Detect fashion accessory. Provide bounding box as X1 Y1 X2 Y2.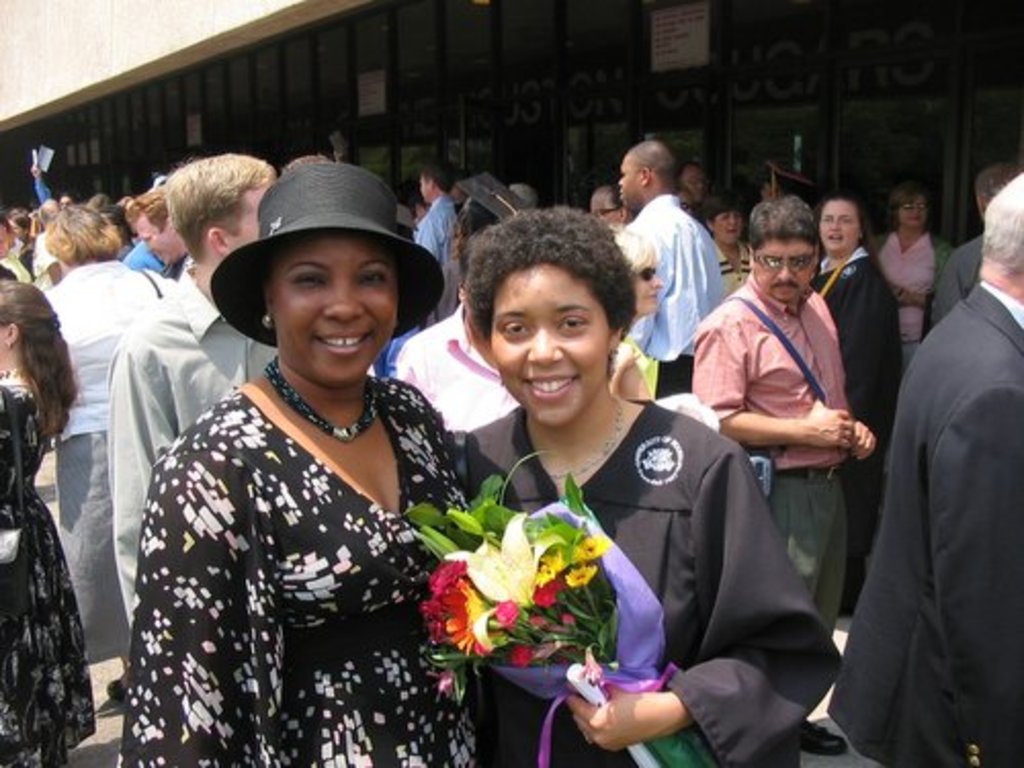
776 467 846 477.
